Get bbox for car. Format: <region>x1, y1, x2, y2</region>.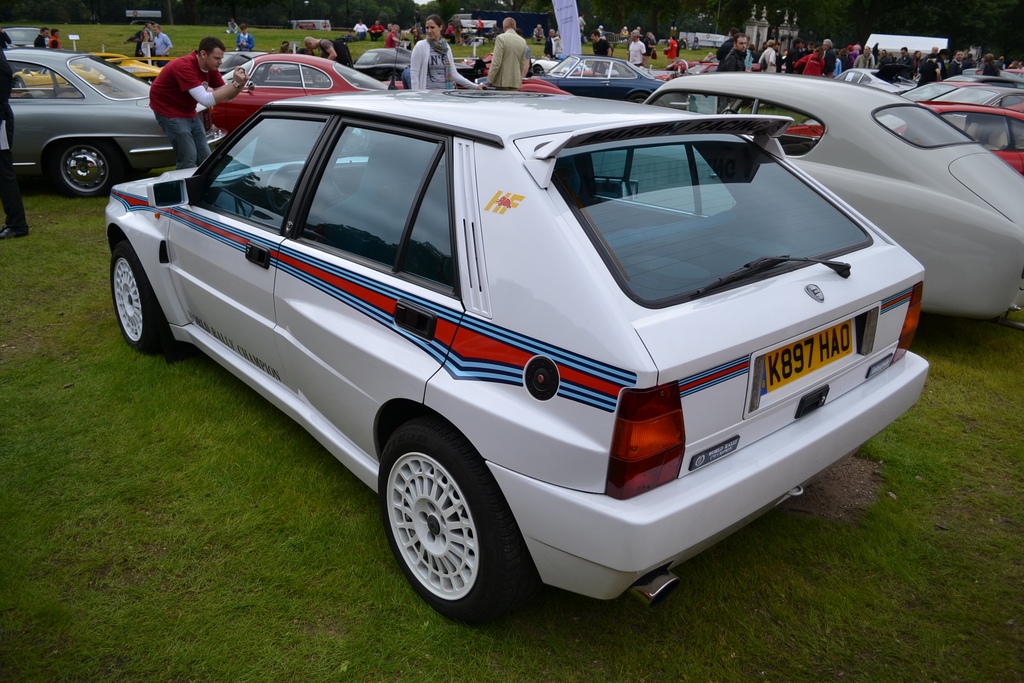
<region>637, 76, 1023, 315</region>.
